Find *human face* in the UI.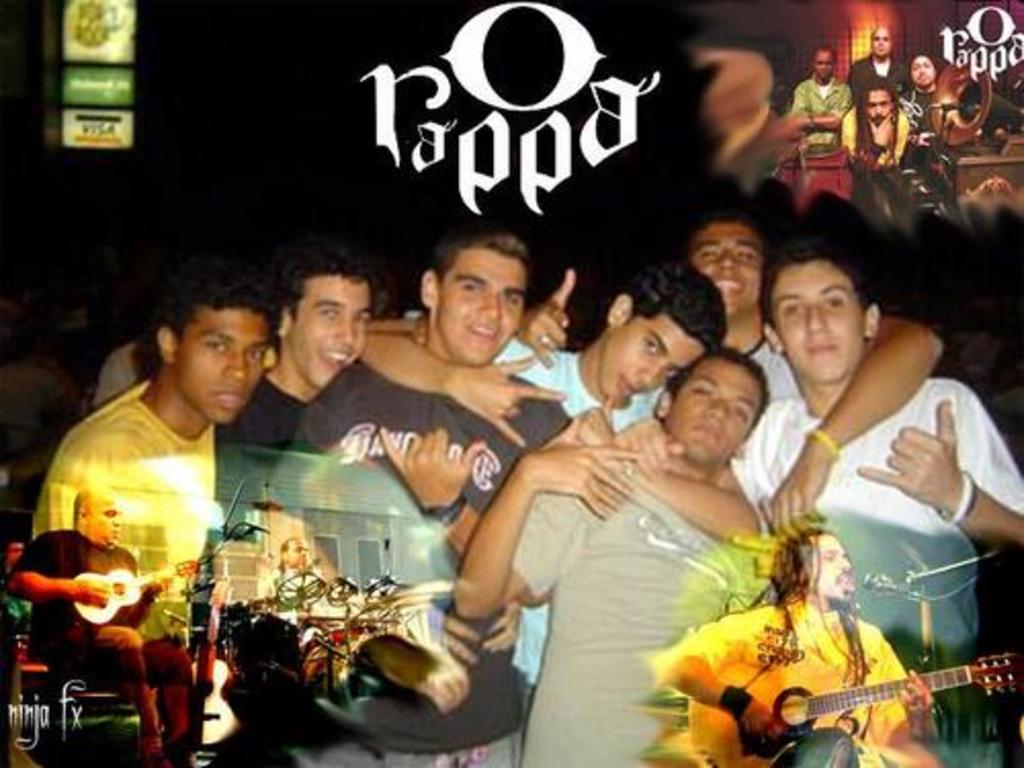
UI element at {"x1": 291, "y1": 539, "x2": 305, "y2": 567}.
